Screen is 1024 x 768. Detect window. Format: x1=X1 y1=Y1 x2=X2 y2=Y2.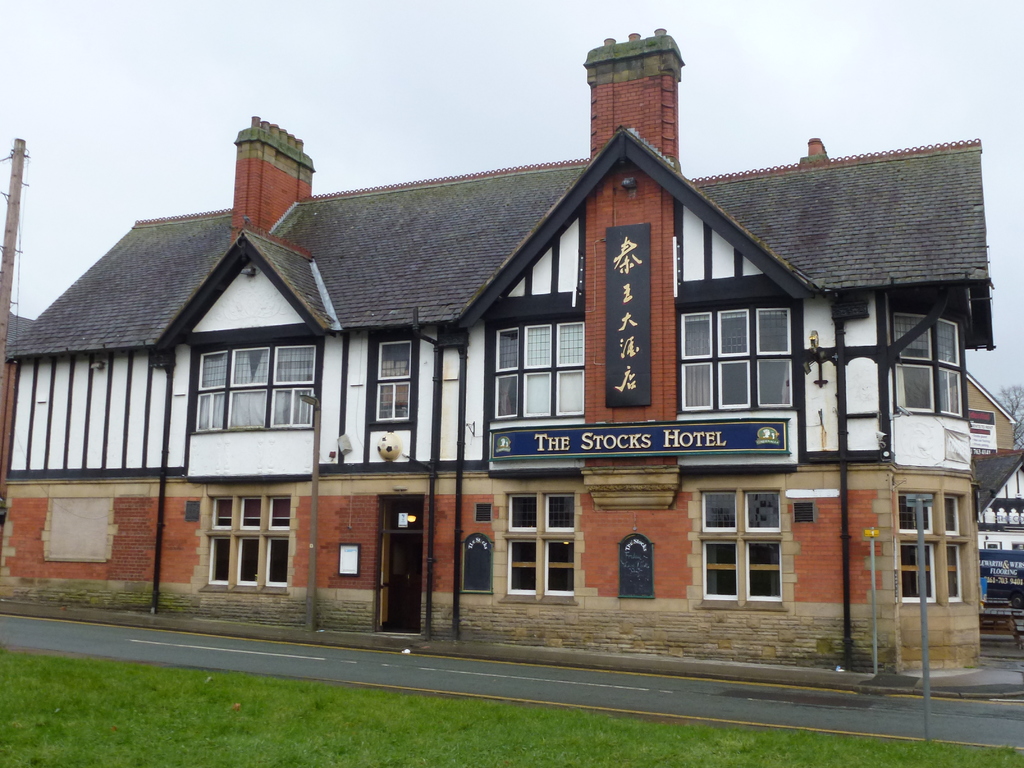
x1=703 y1=482 x2=790 y2=608.
